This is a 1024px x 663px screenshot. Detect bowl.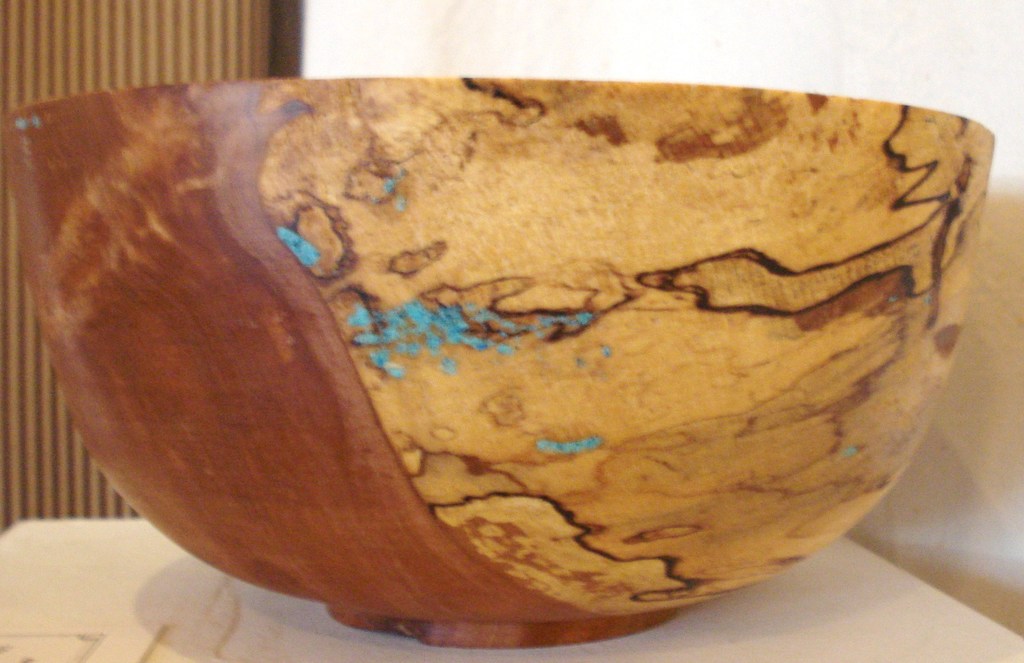
(left=2, top=79, right=996, bottom=645).
